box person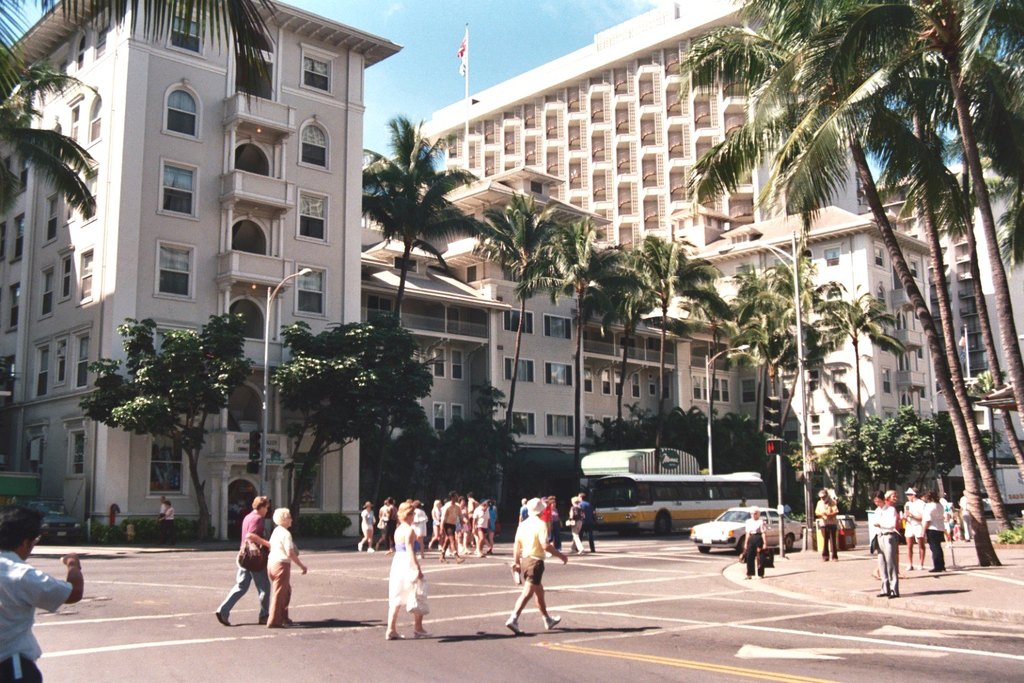
[870, 494, 894, 599]
